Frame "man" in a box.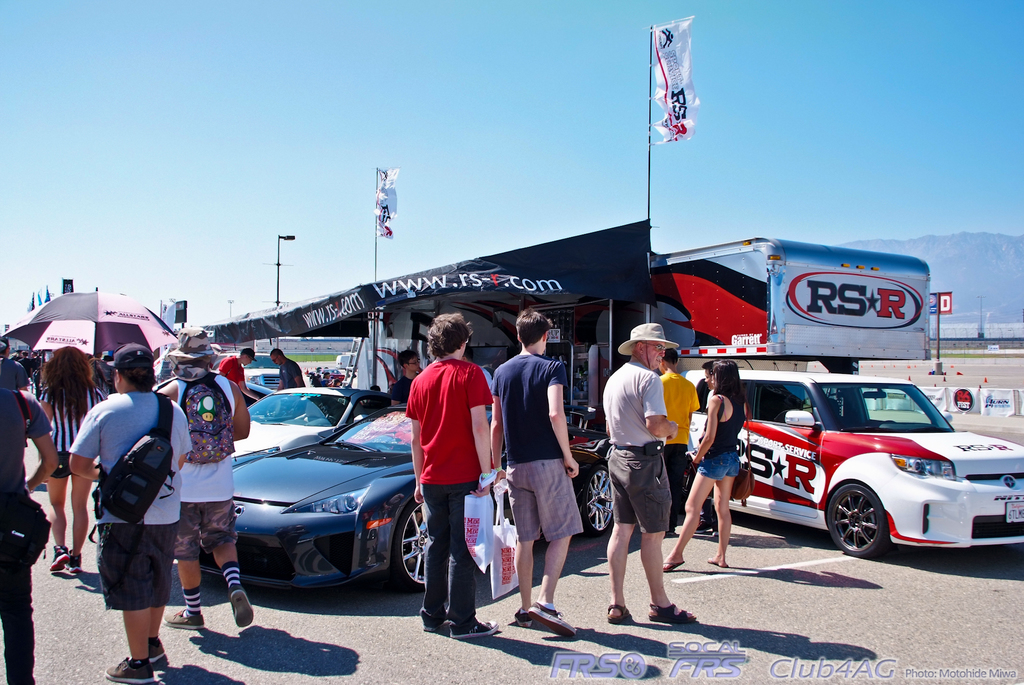
{"left": 68, "top": 345, "right": 193, "bottom": 684}.
